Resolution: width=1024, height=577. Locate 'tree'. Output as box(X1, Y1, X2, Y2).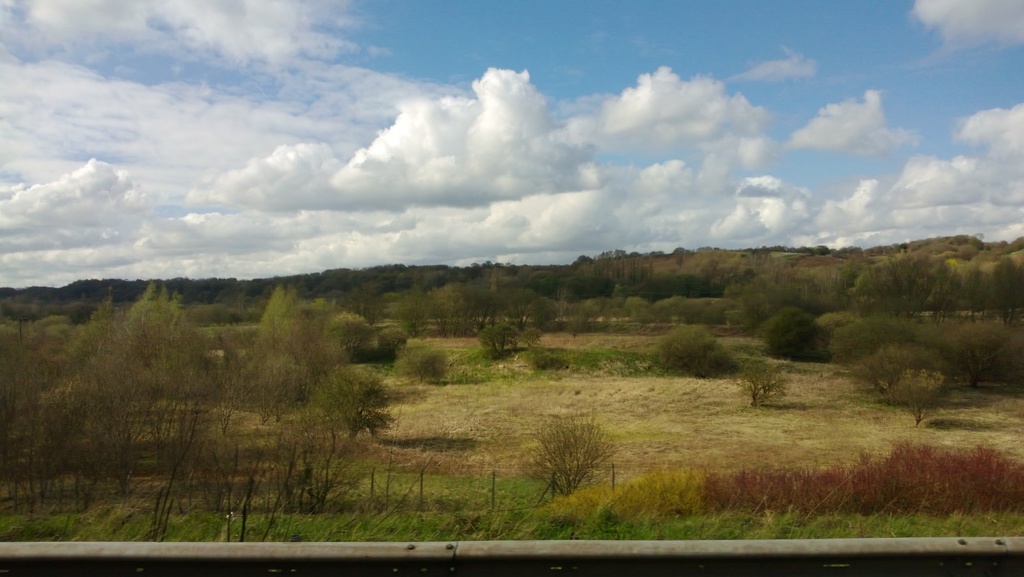
box(521, 395, 630, 503).
